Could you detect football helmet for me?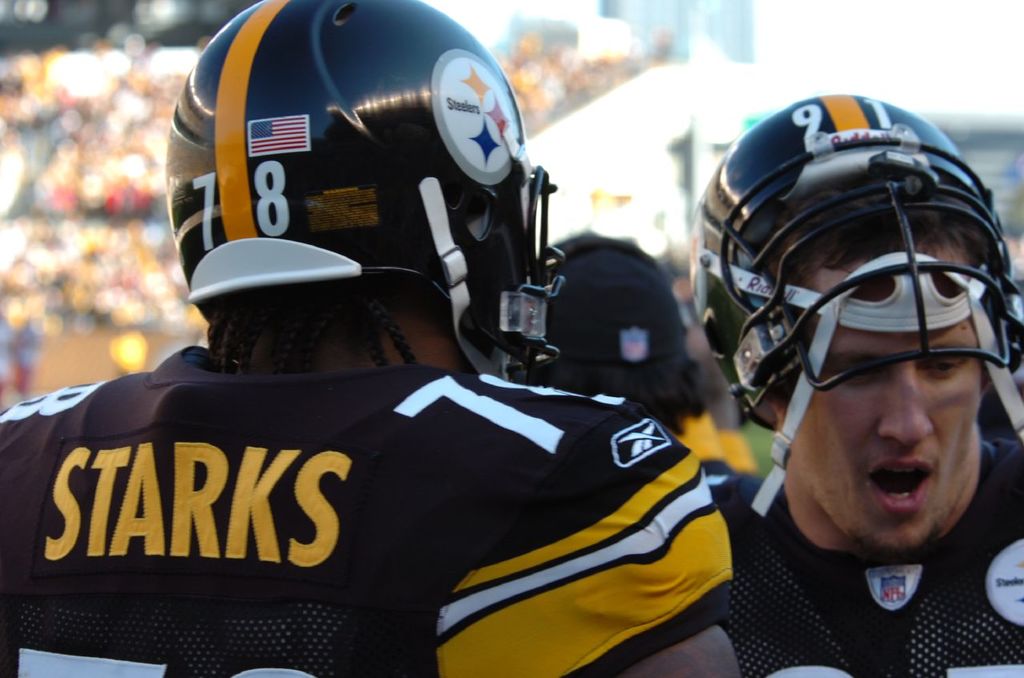
Detection result: l=141, t=20, r=555, b=377.
